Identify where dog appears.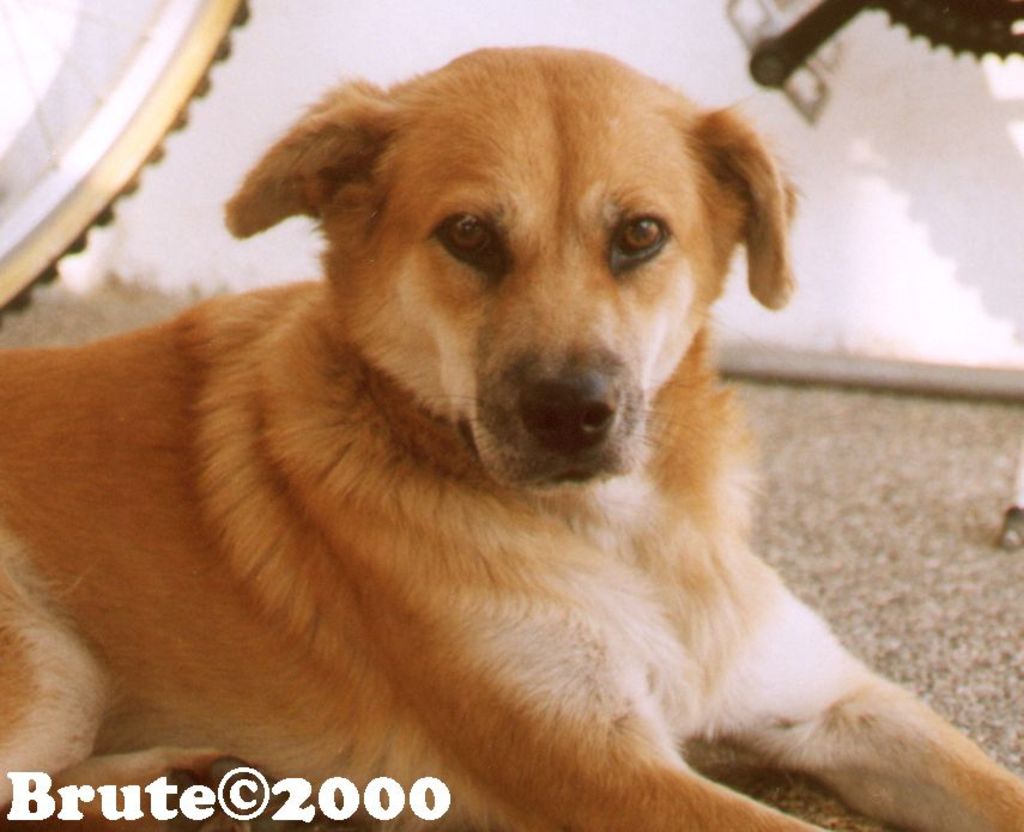
Appears at (0,42,1023,831).
